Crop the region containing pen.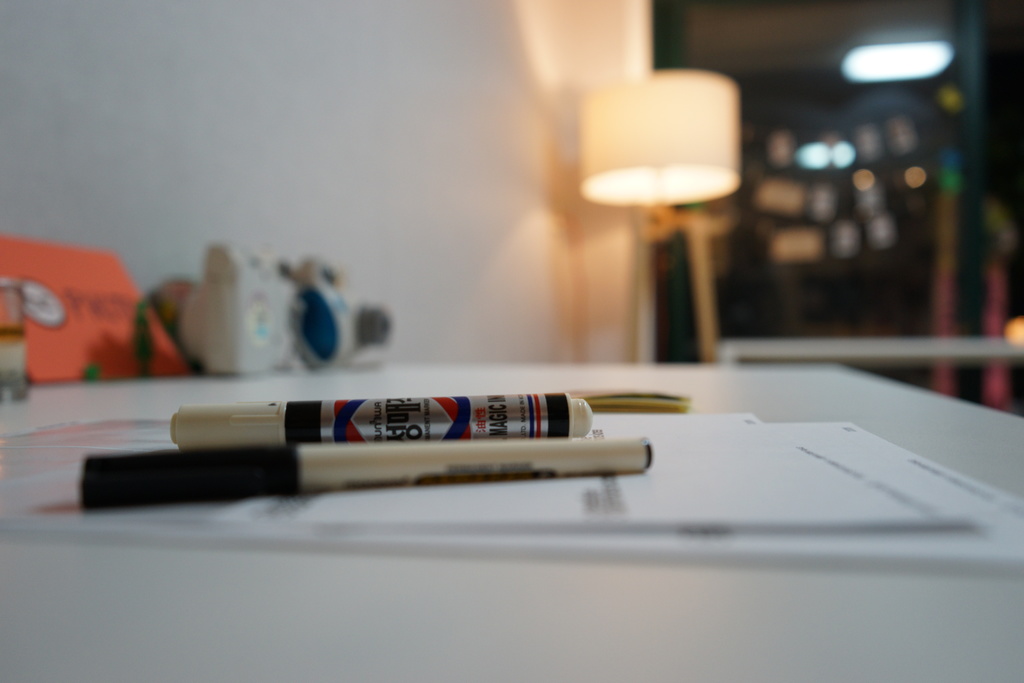
Crop region: 173/387/604/446.
